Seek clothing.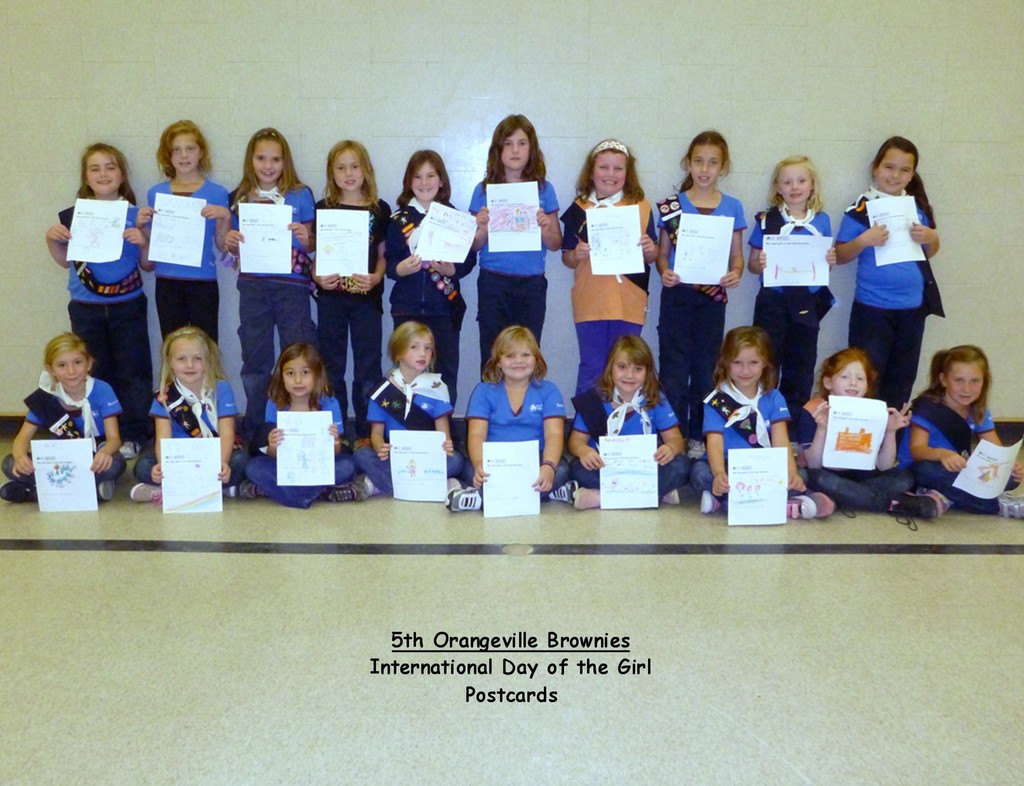
x1=788 y1=386 x2=913 y2=506.
